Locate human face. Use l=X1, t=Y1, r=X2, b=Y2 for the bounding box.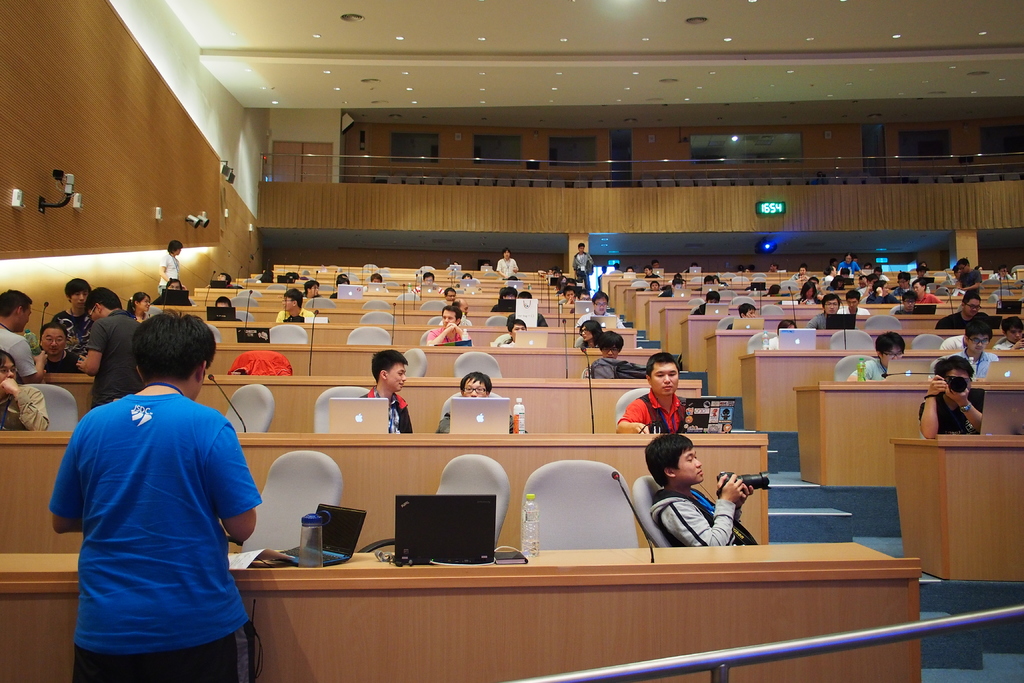
l=595, t=295, r=609, b=317.
